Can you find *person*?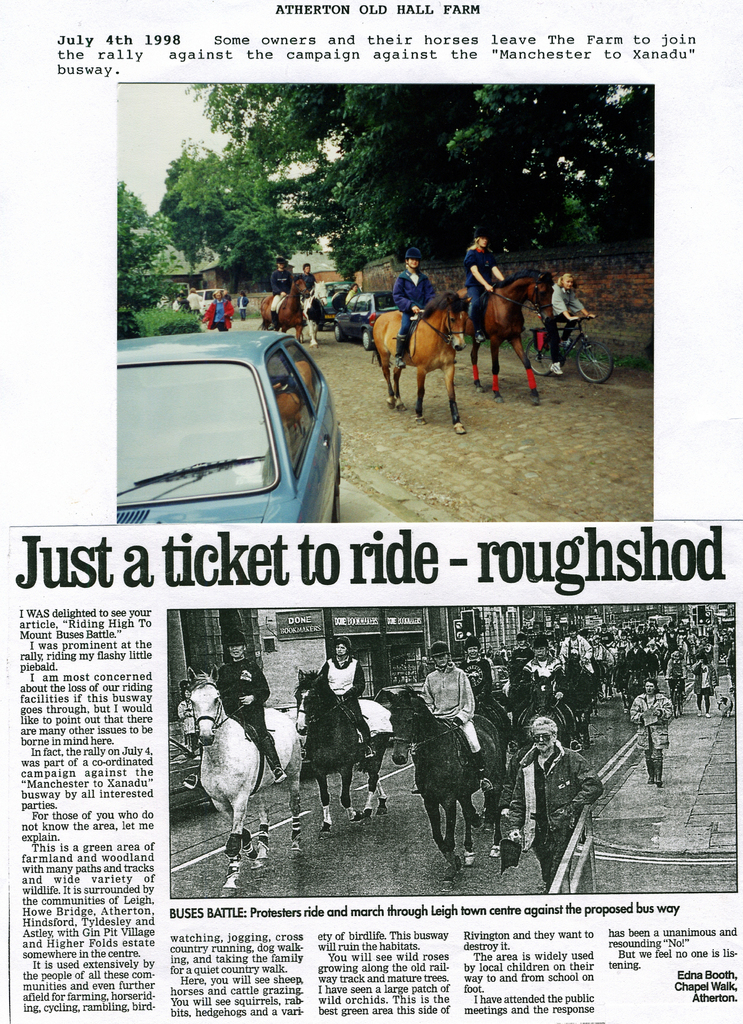
Yes, bounding box: {"left": 577, "top": 626, "right": 598, "bottom": 713}.
